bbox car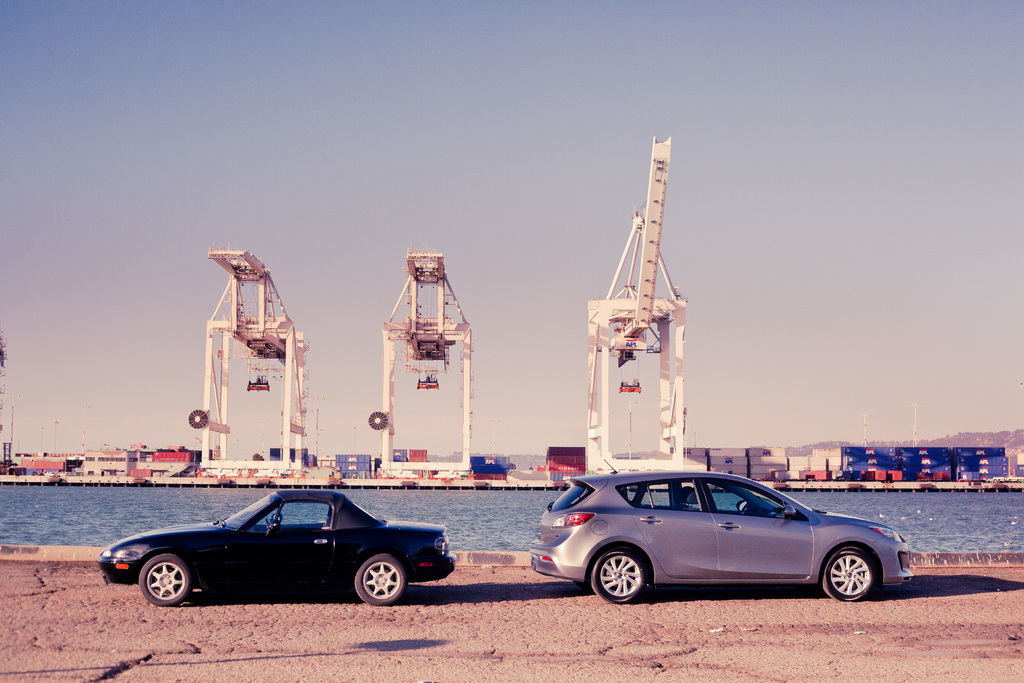
Rect(529, 473, 922, 604)
